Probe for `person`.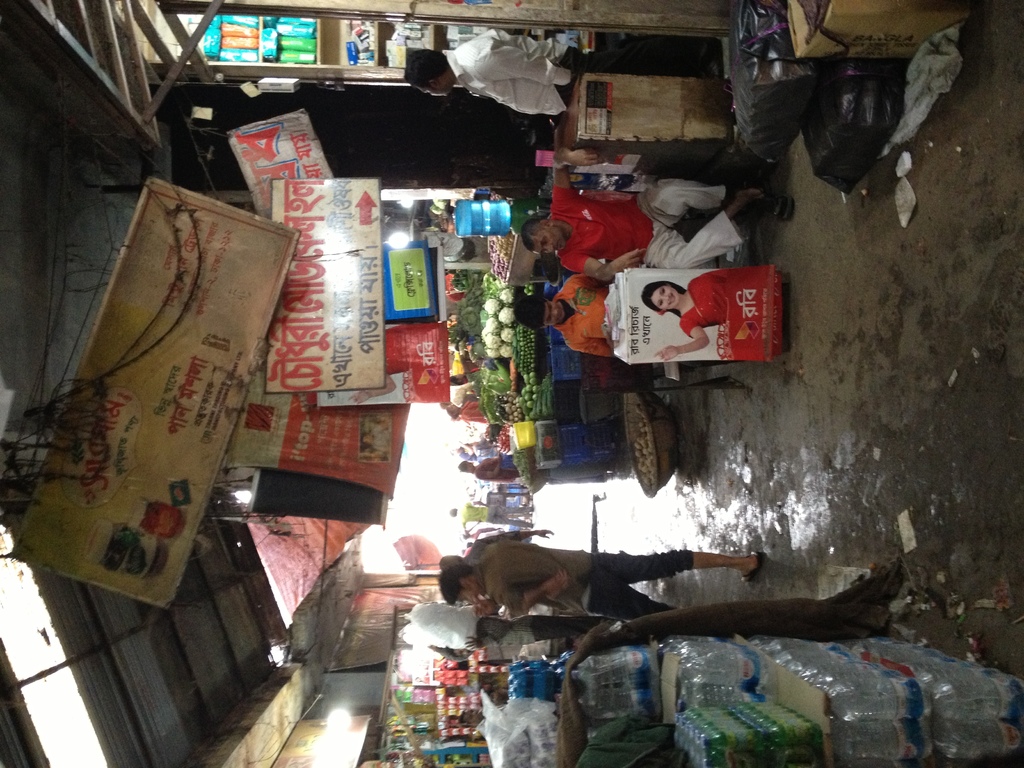
Probe result: 522:150:794:285.
